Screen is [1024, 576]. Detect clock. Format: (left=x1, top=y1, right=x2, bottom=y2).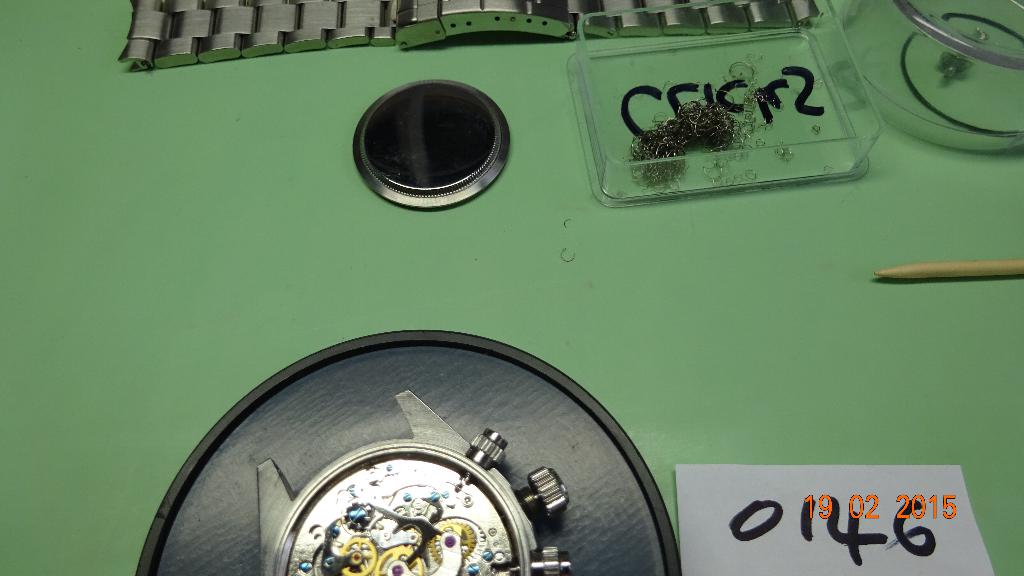
(left=153, top=316, right=680, bottom=575).
